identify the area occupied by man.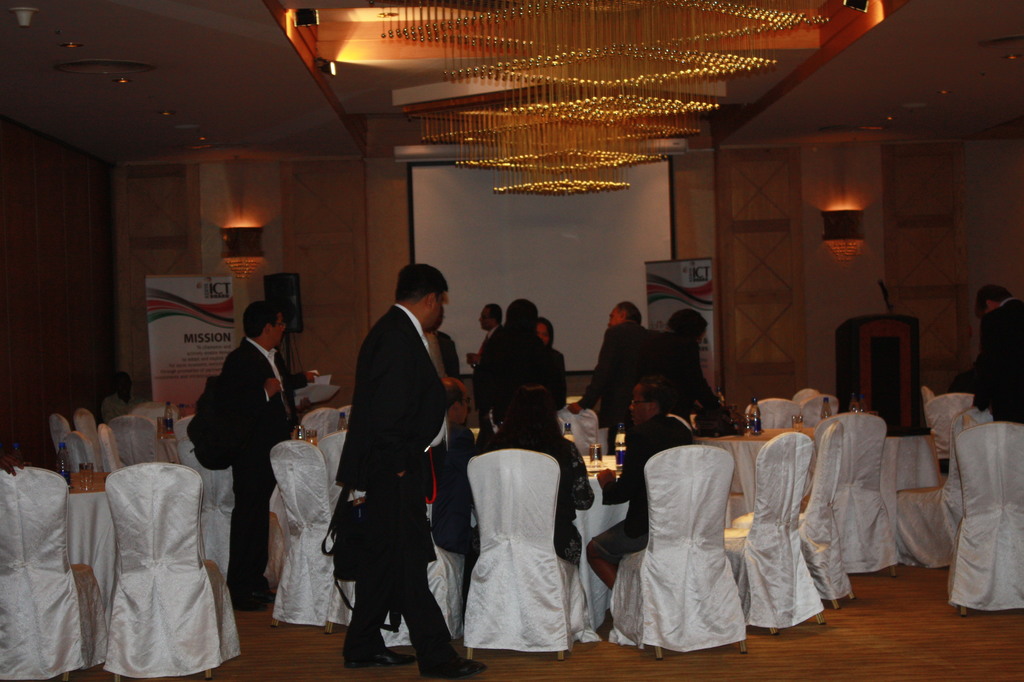
Area: {"x1": 589, "y1": 290, "x2": 652, "y2": 422}.
